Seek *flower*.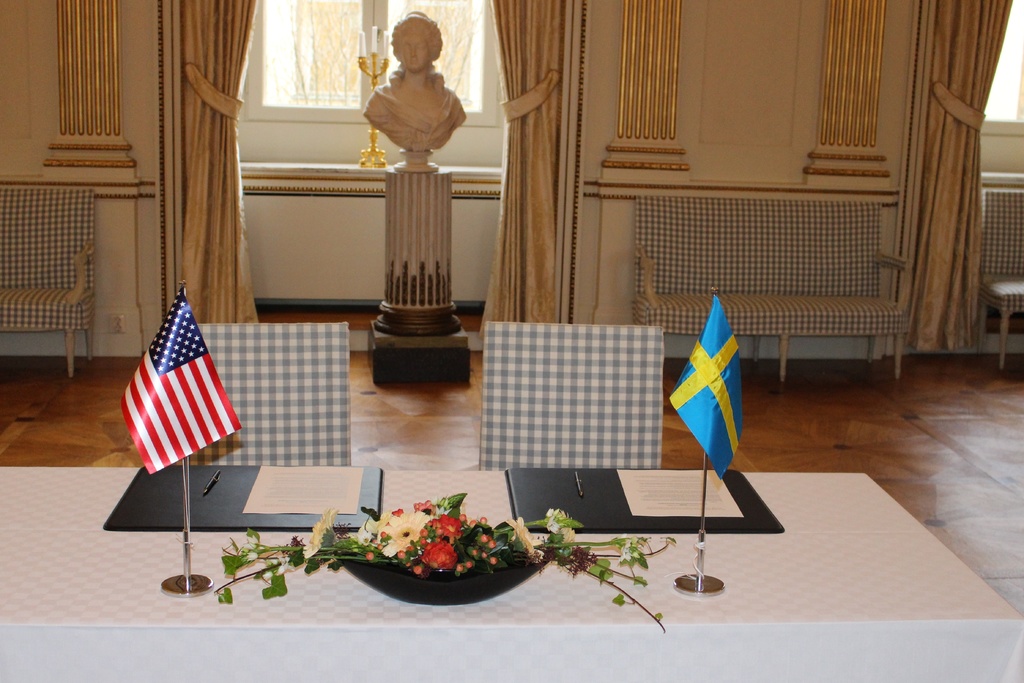
Rect(302, 506, 339, 554).
